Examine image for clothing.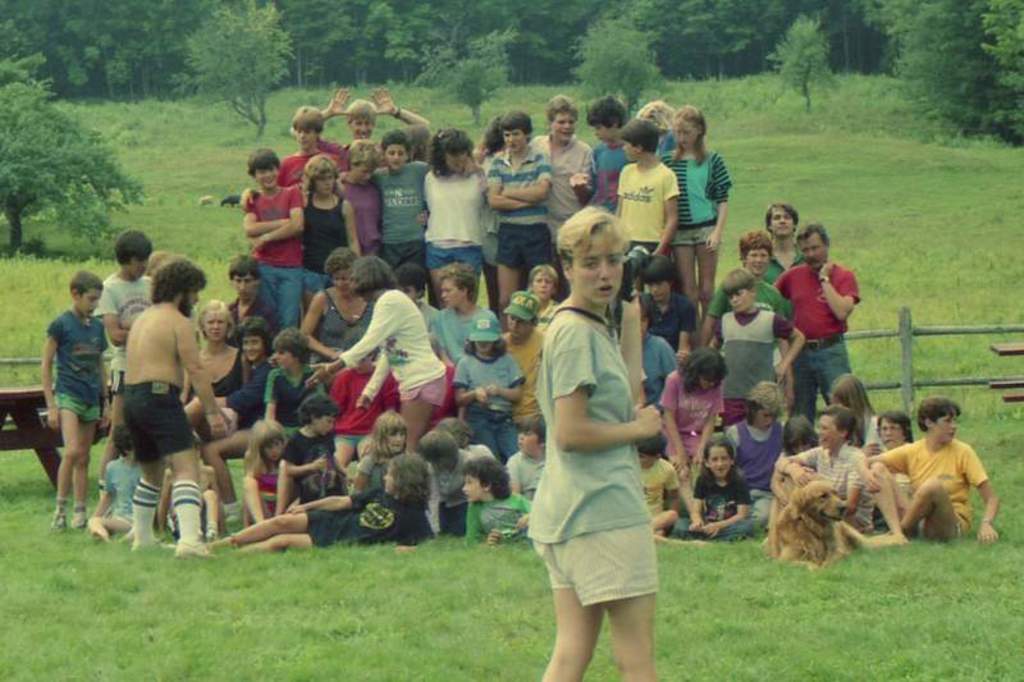
Examination result: [left=657, top=152, right=730, bottom=243].
